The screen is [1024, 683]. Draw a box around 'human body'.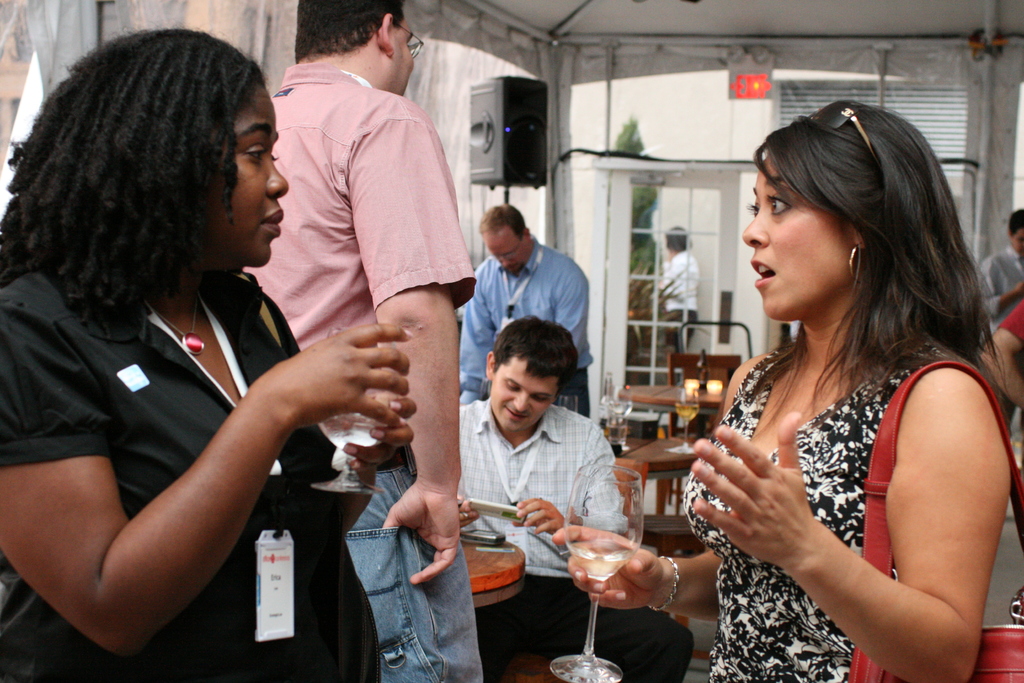
region(460, 199, 596, 419).
